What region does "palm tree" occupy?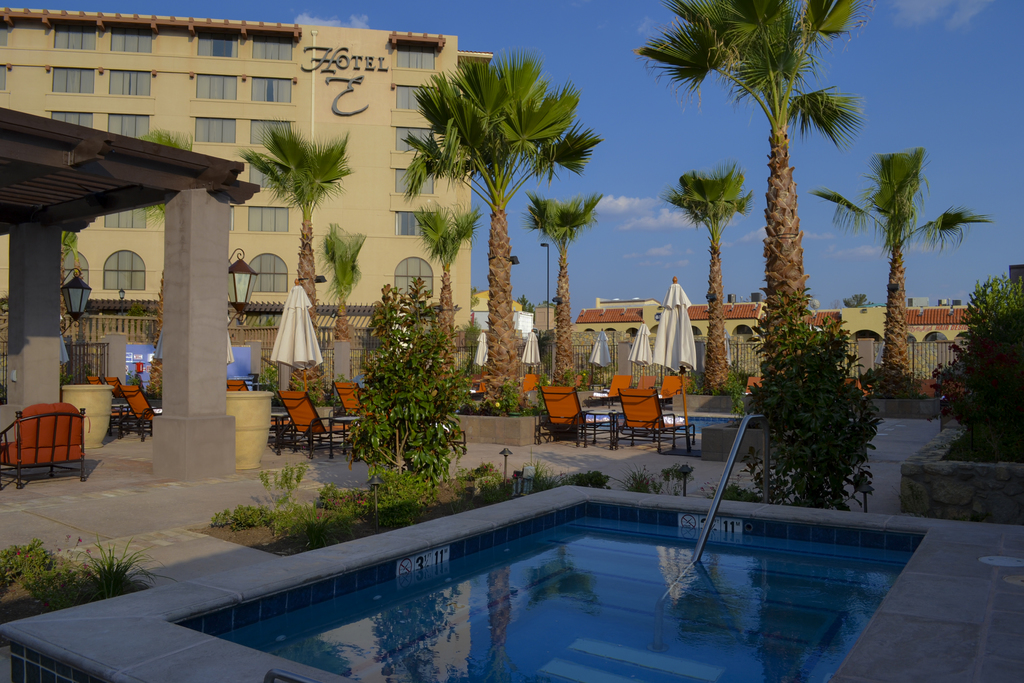
682, 163, 739, 380.
